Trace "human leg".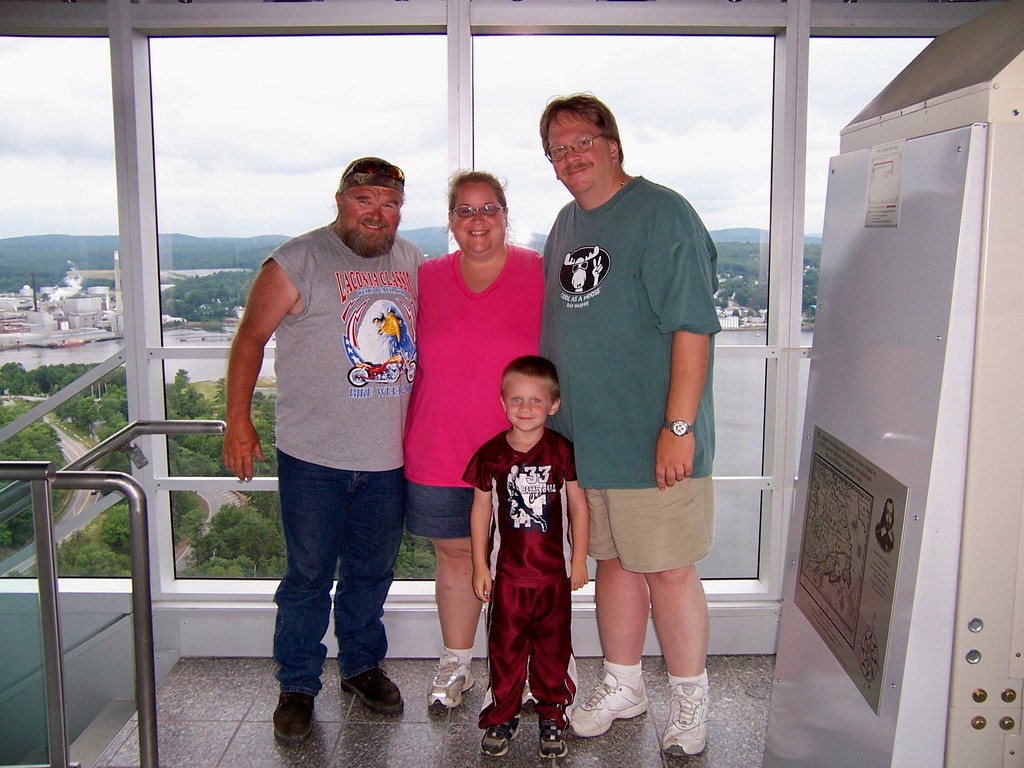
Traced to (576, 566, 646, 733).
